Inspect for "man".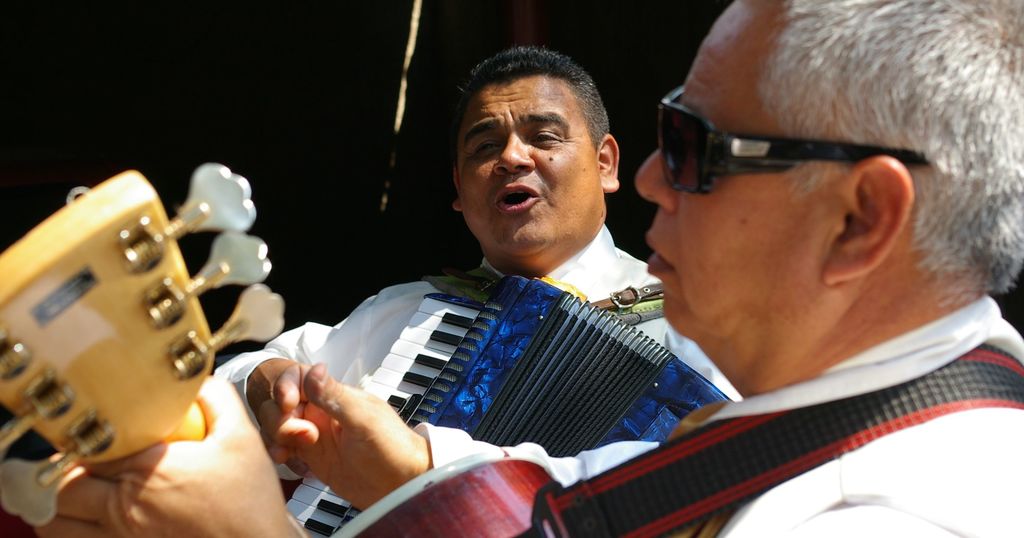
Inspection: (x1=0, y1=0, x2=1023, y2=537).
